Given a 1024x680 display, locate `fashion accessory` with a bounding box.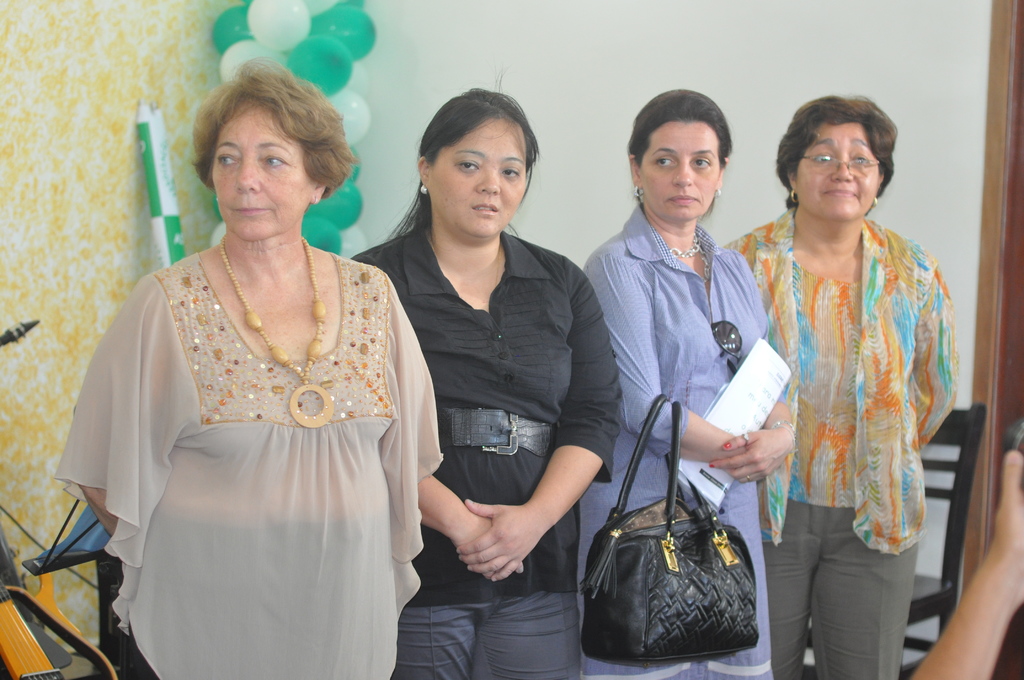
Located: box=[216, 234, 337, 428].
